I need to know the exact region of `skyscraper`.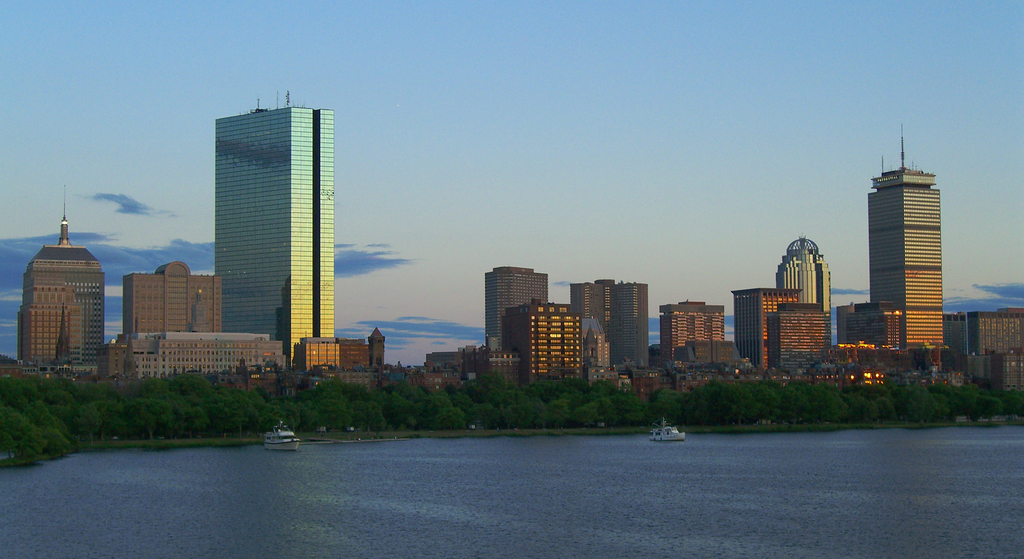
Region: <region>485, 269, 550, 352</region>.
